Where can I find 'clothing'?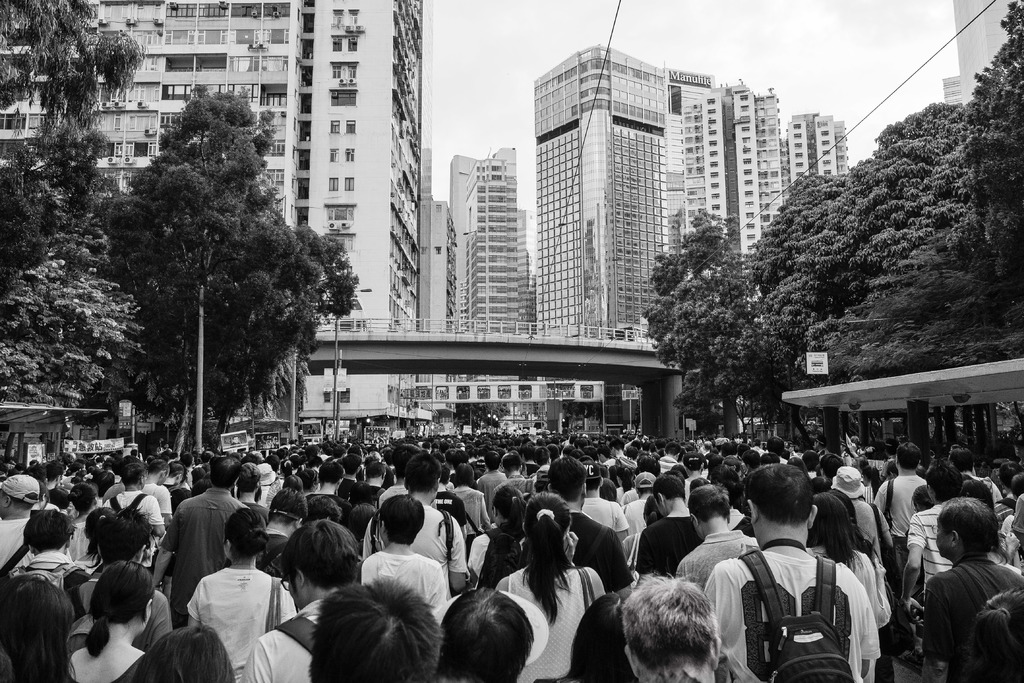
You can find it at (x1=0, y1=511, x2=27, y2=580).
